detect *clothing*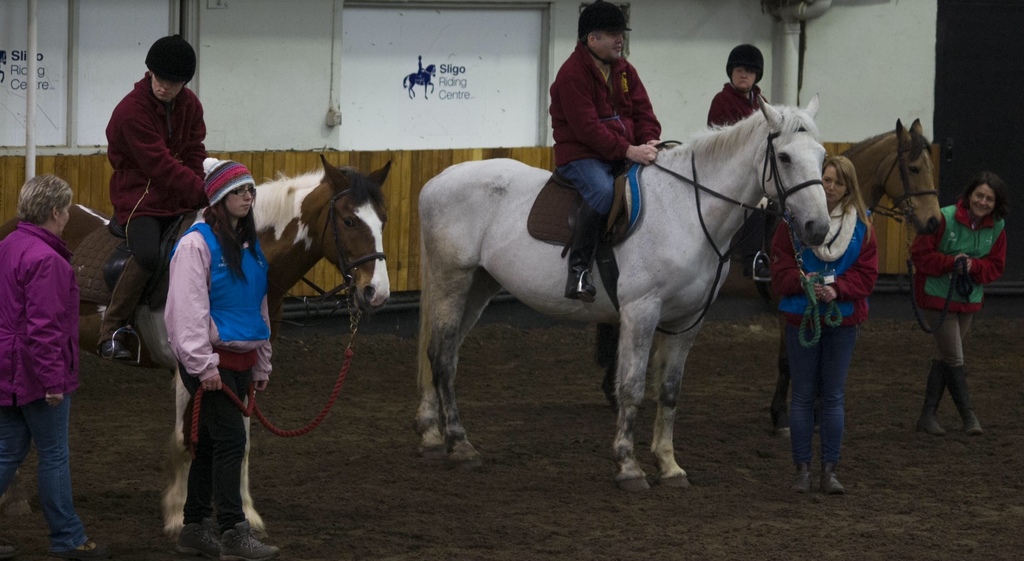
(93,41,216,246)
